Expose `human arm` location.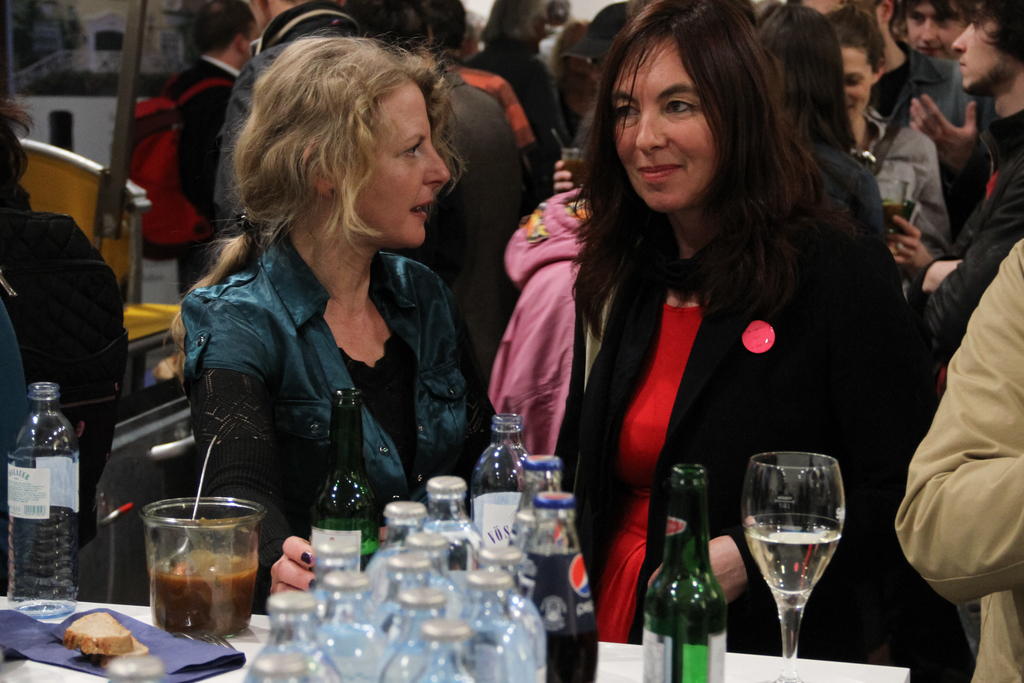
Exposed at left=645, top=527, right=772, bottom=607.
